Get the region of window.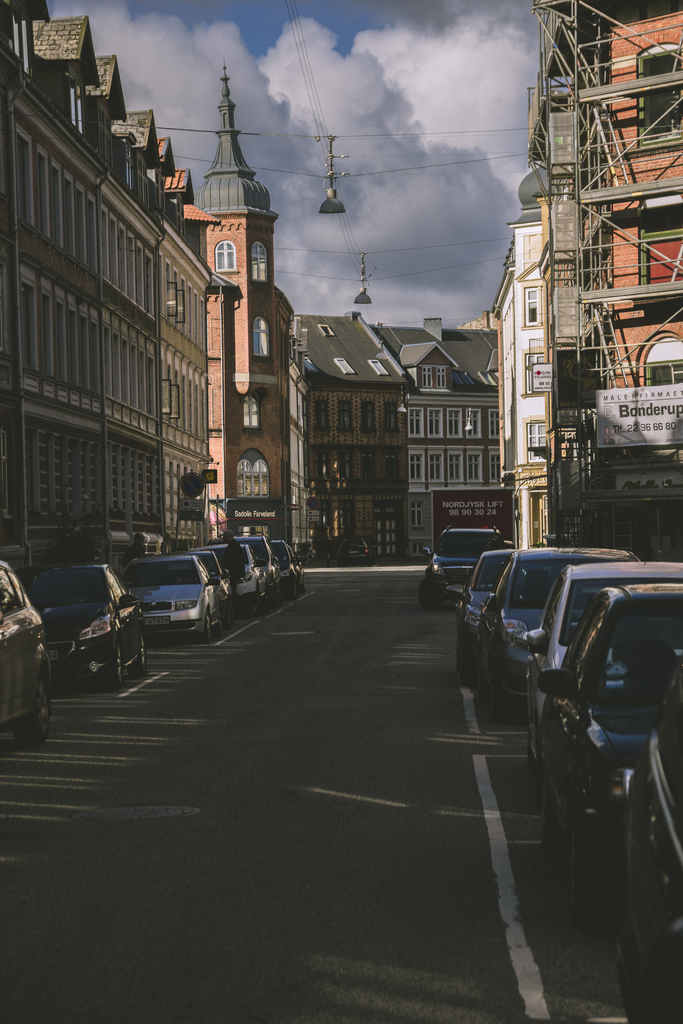
pyautogui.locateOnScreen(488, 451, 502, 483).
